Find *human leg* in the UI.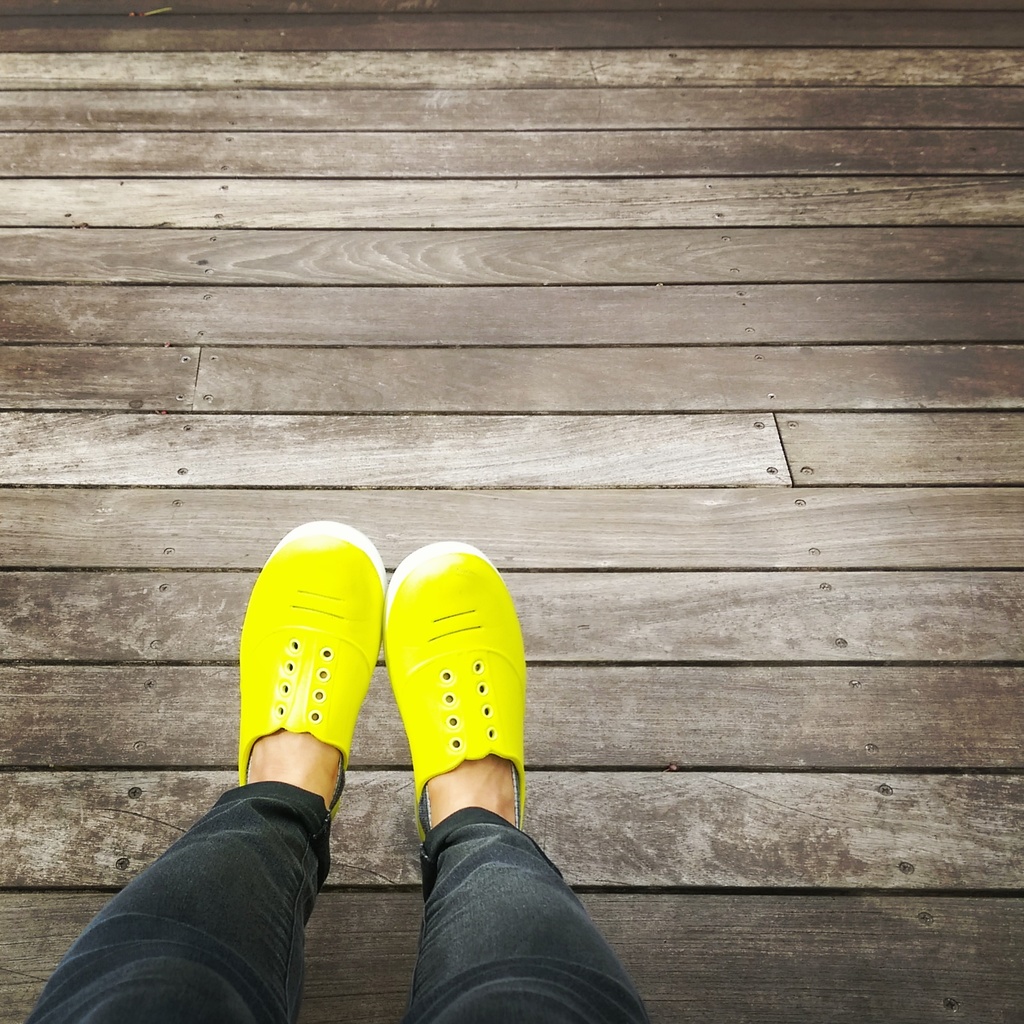
UI element at rect(24, 522, 382, 1023).
